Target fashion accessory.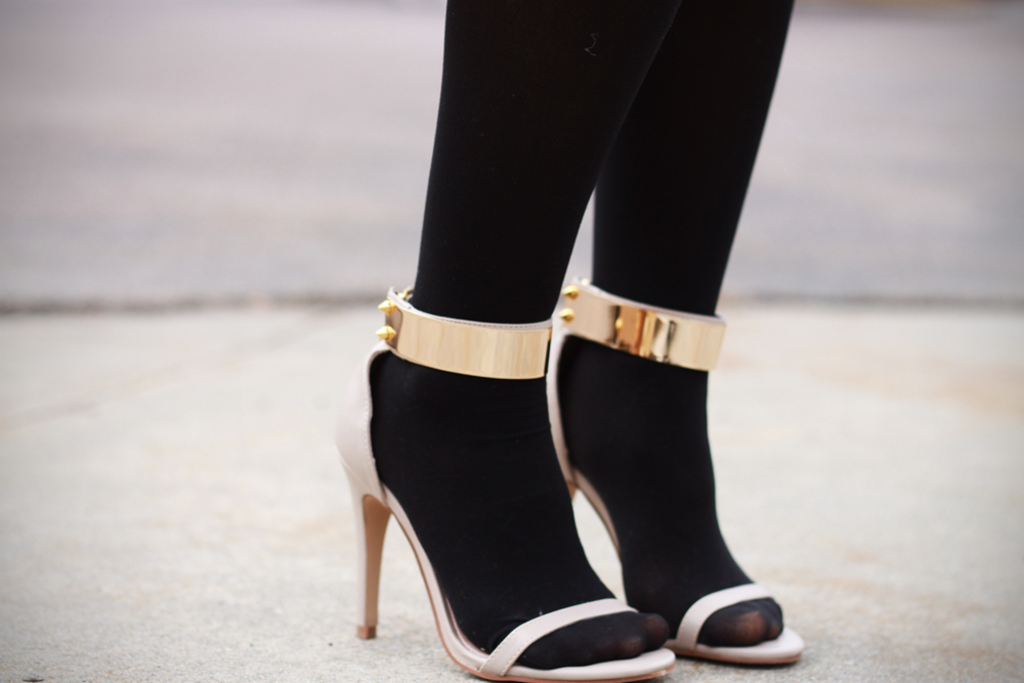
Target region: (left=541, top=272, right=805, bottom=667).
